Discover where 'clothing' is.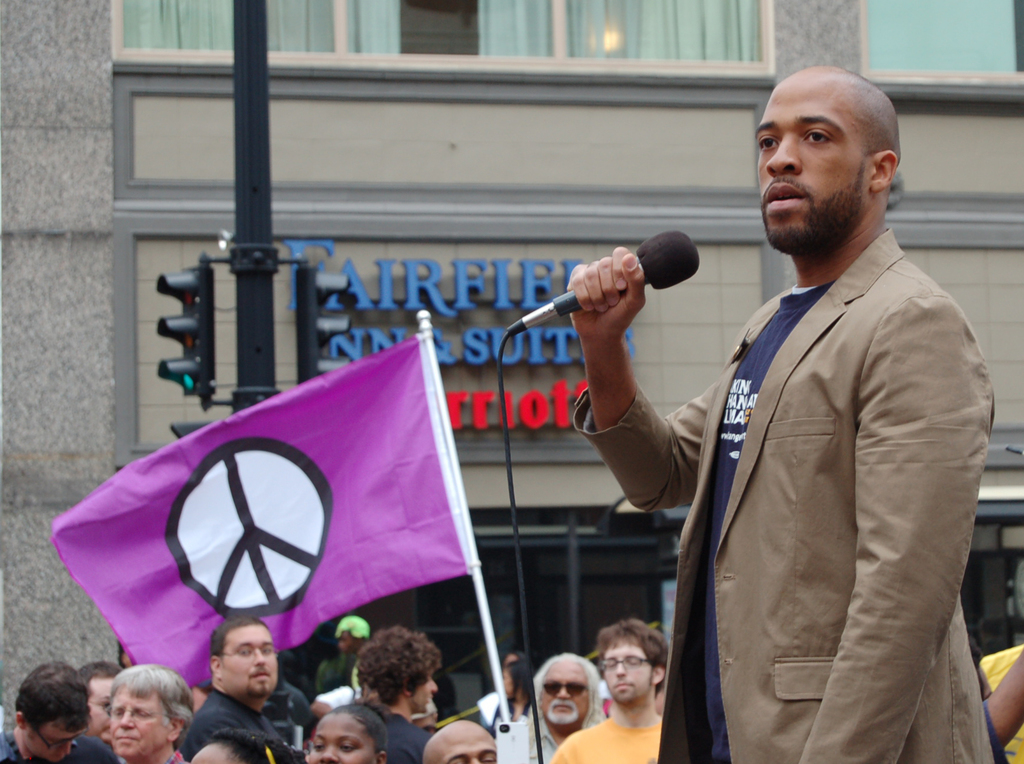
Discovered at 524 711 559 763.
